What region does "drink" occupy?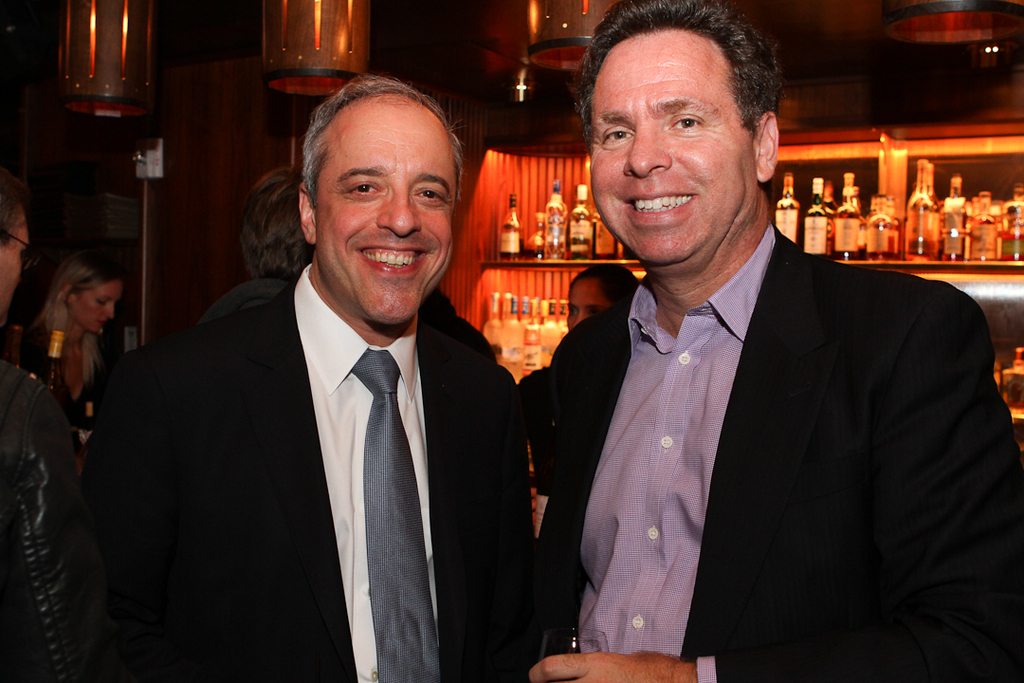
BBox(854, 187, 865, 254).
